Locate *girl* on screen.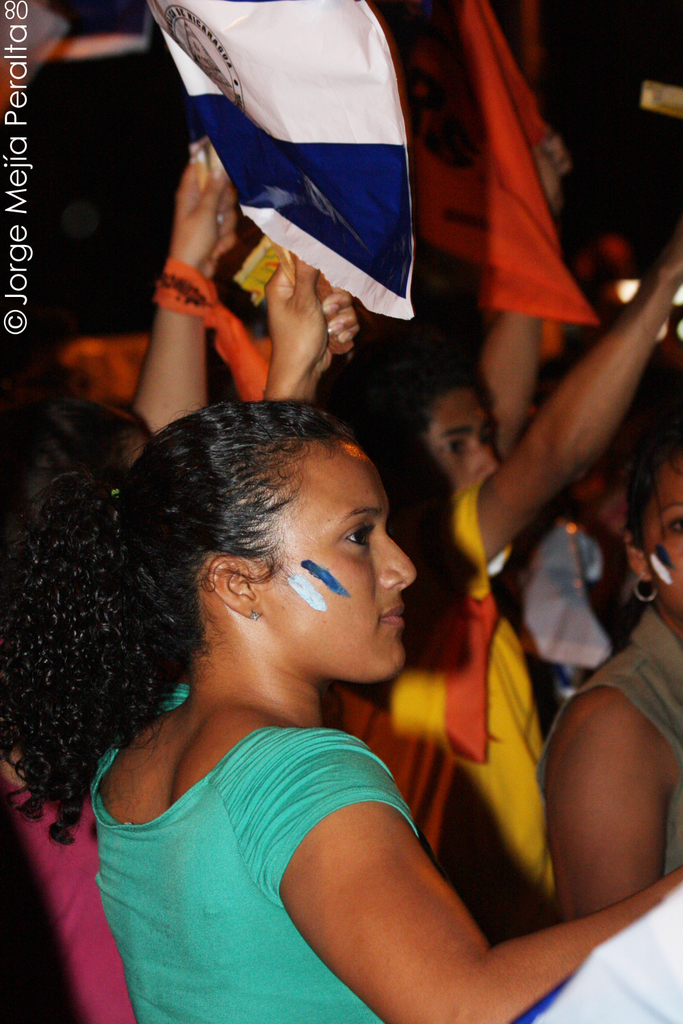
On screen at 0 233 680 1023.
